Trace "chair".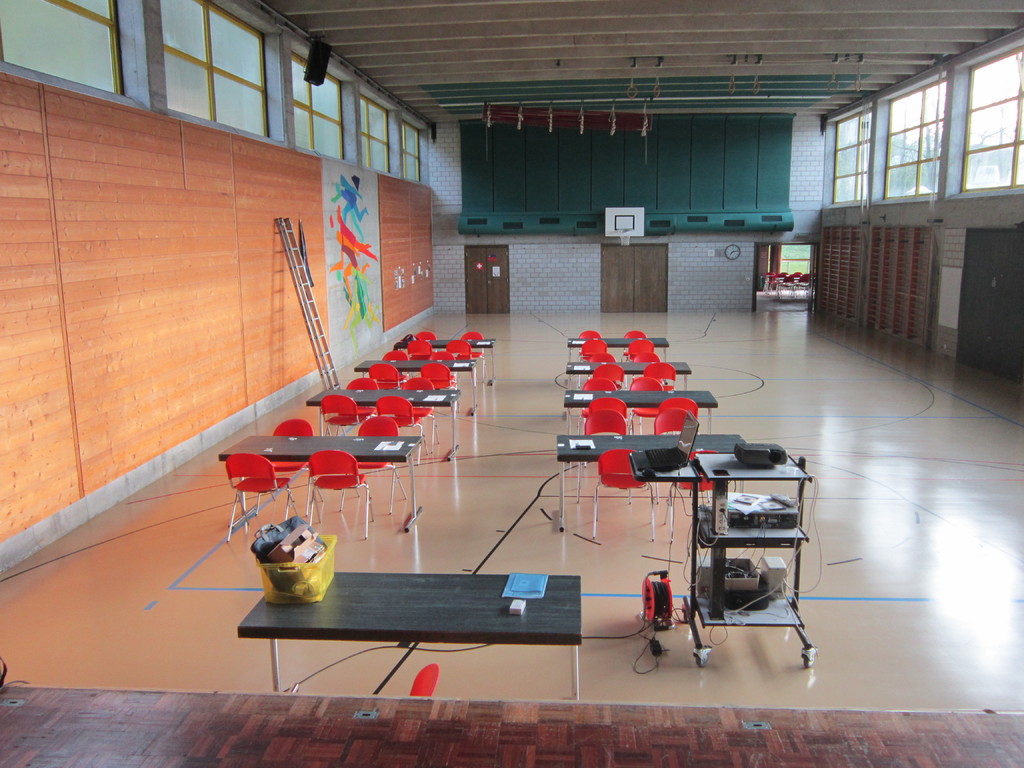
Traced to bbox=(664, 444, 724, 543).
